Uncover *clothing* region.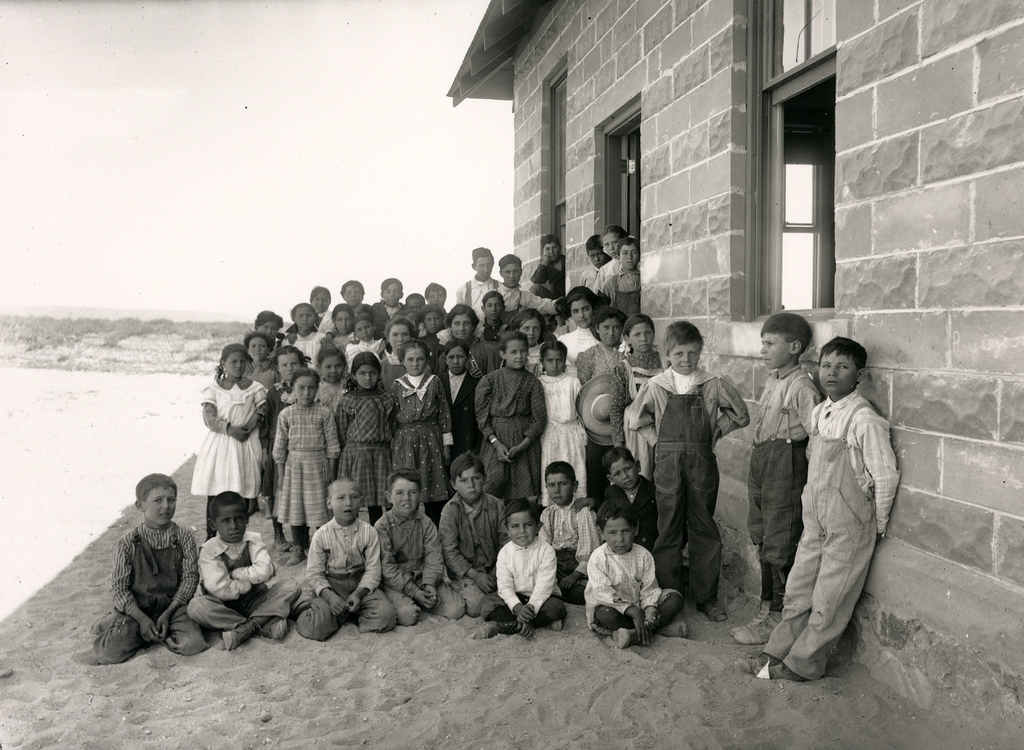
Uncovered: 775, 349, 895, 663.
